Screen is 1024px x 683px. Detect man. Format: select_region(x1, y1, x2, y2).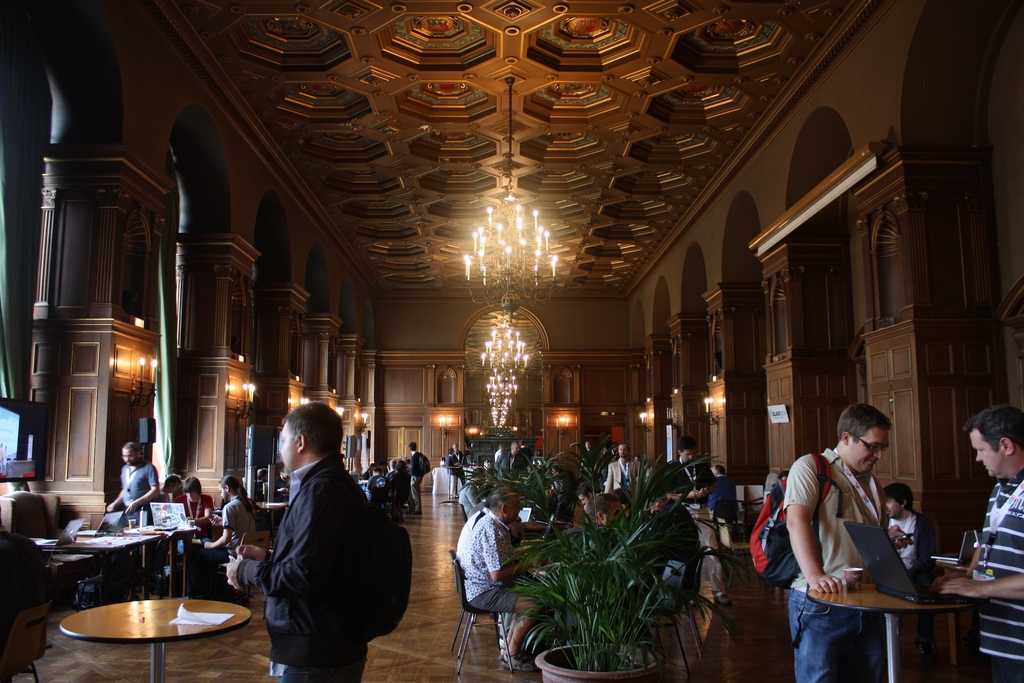
select_region(111, 441, 157, 524).
